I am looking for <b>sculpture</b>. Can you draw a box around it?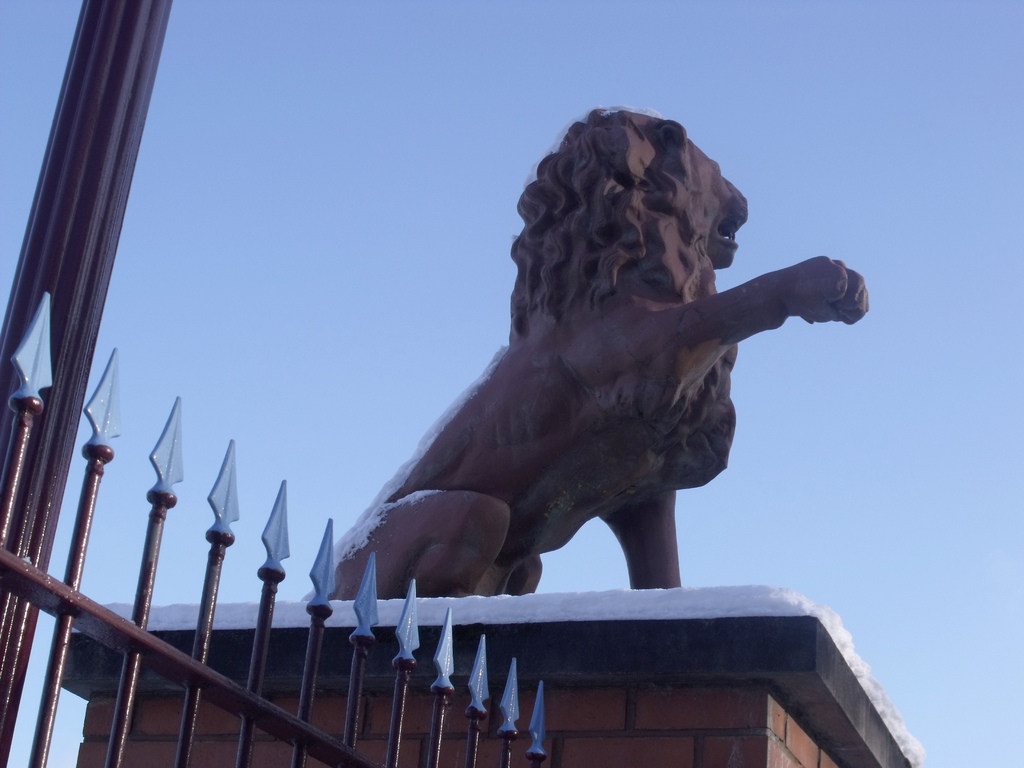
Sure, the bounding box is {"left": 287, "top": 89, "right": 873, "bottom": 616}.
